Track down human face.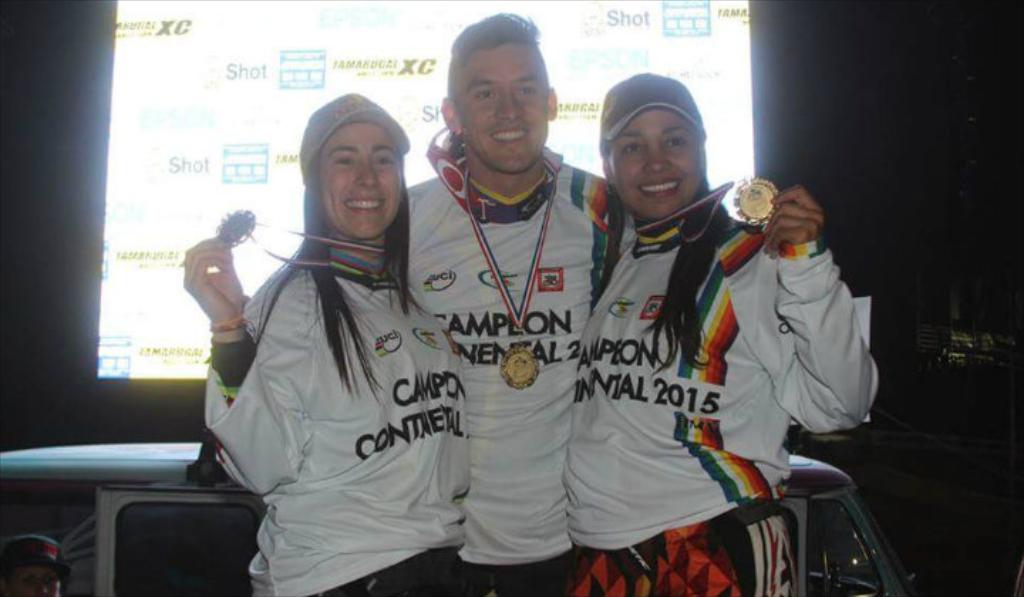
Tracked to box(600, 107, 708, 215).
